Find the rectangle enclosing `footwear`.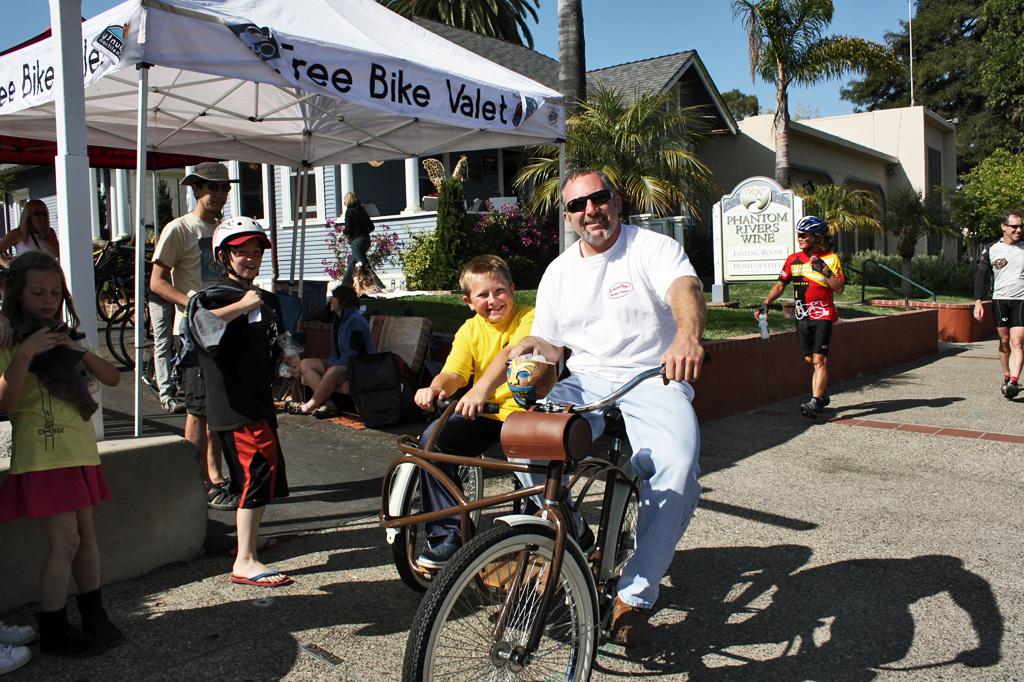
bbox(78, 588, 129, 652).
